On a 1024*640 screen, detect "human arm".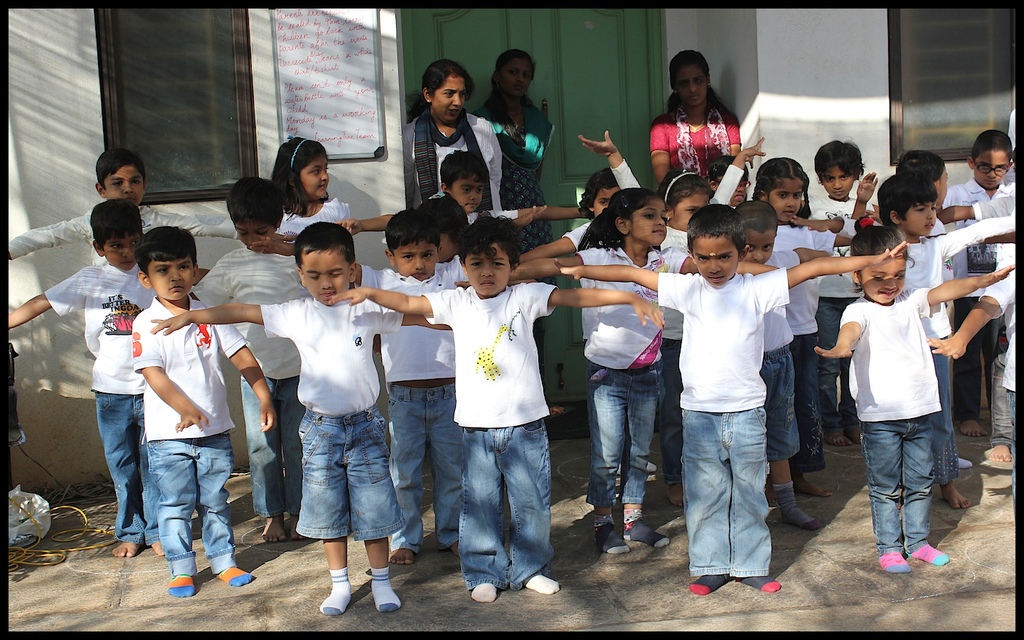
bbox=(359, 262, 405, 289).
